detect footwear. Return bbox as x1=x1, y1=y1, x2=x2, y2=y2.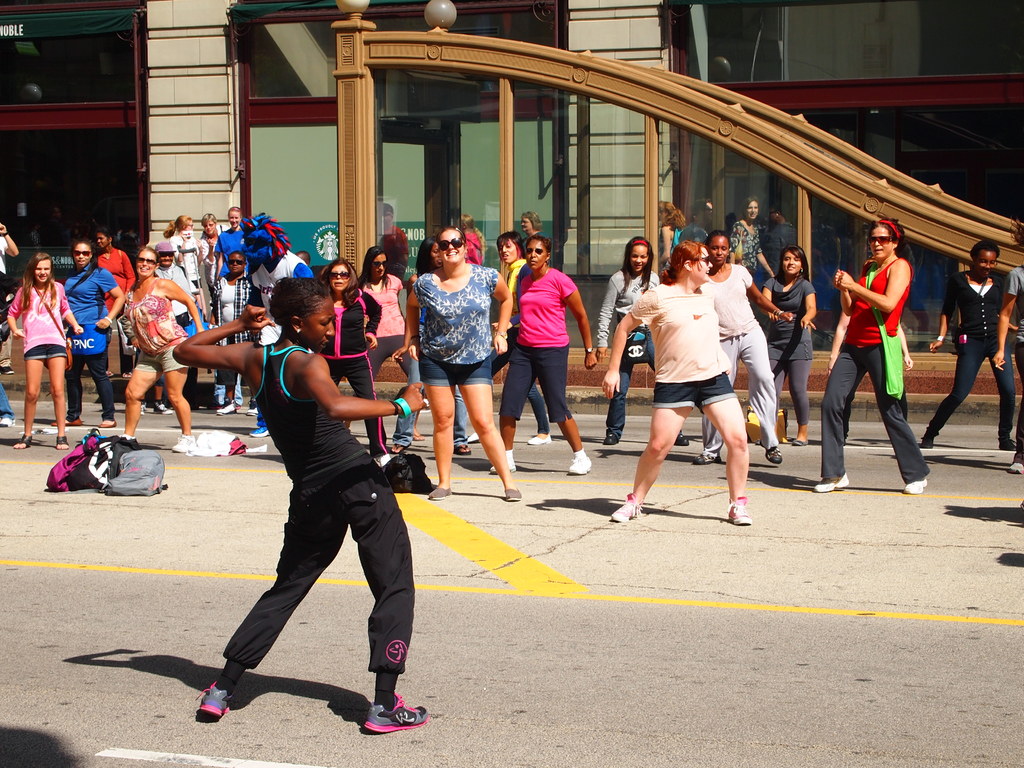
x1=120, y1=369, x2=131, y2=380.
